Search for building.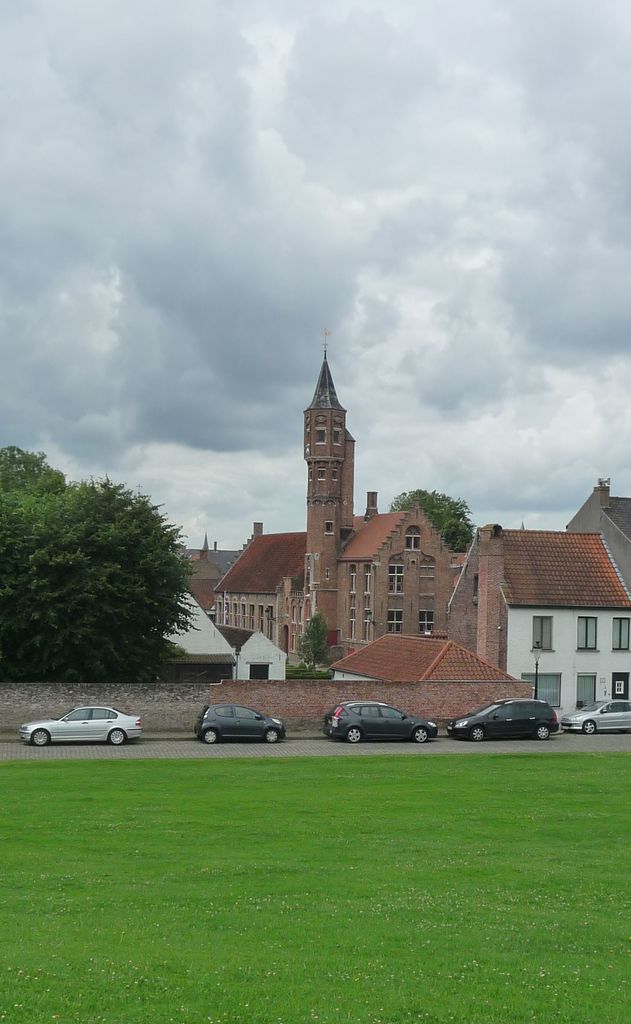
Found at box=[332, 631, 514, 680].
